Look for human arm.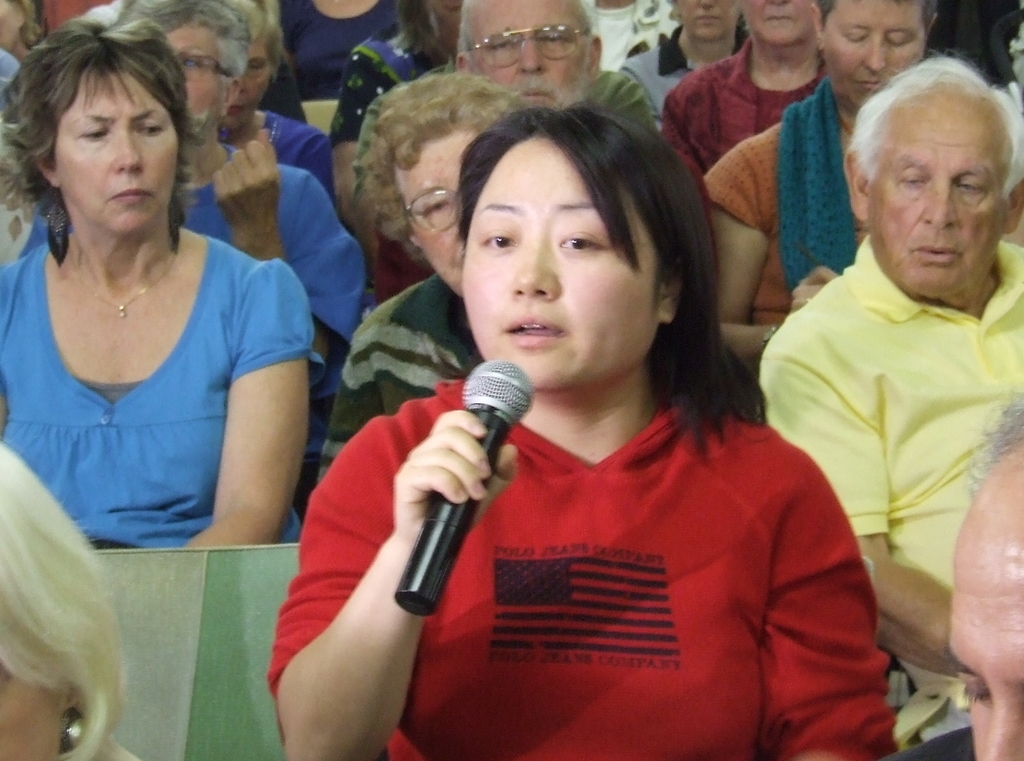
Found: {"left": 266, "top": 484, "right": 428, "bottom": 727}.
